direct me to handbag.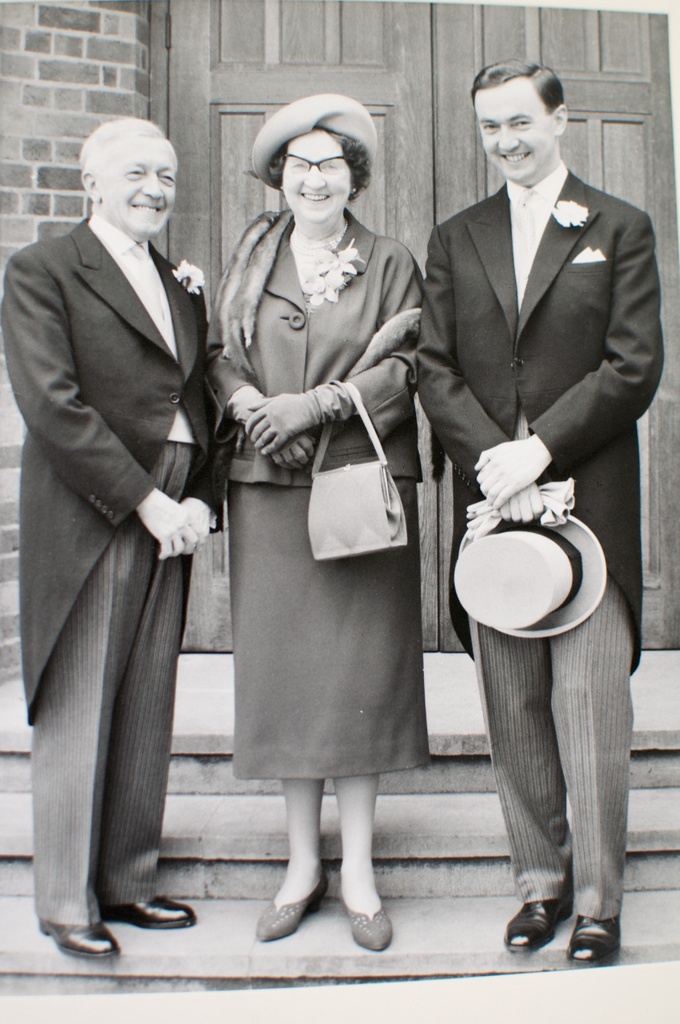
Direction: box=[307, 379, 407, 564].
